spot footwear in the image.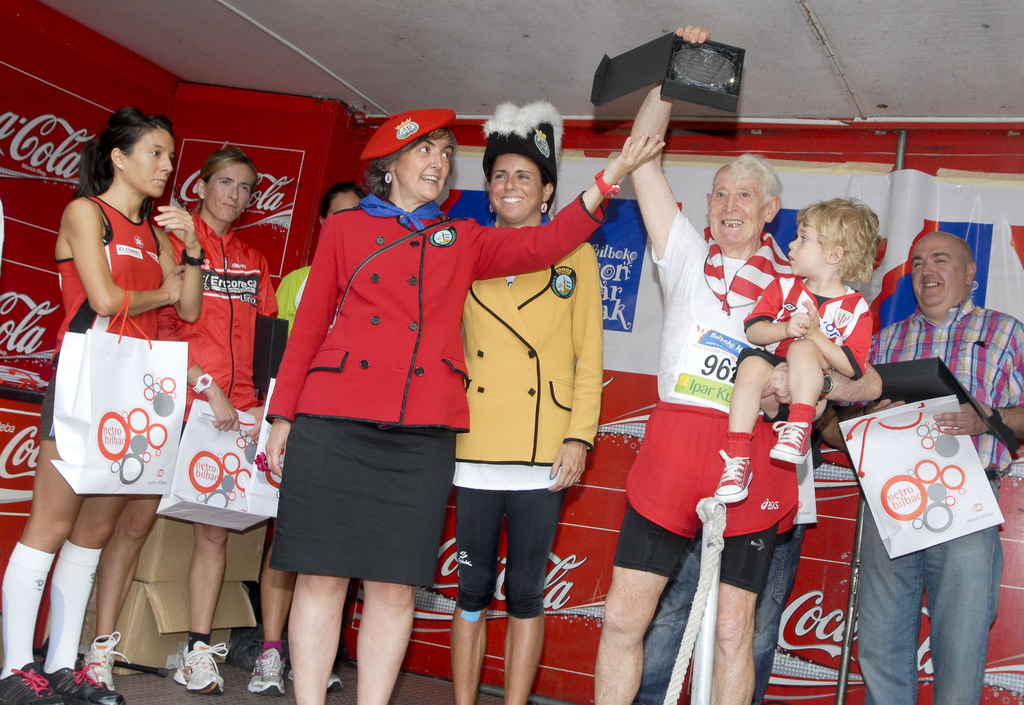
footwear found at bbox(41, 663, 127, 704).
